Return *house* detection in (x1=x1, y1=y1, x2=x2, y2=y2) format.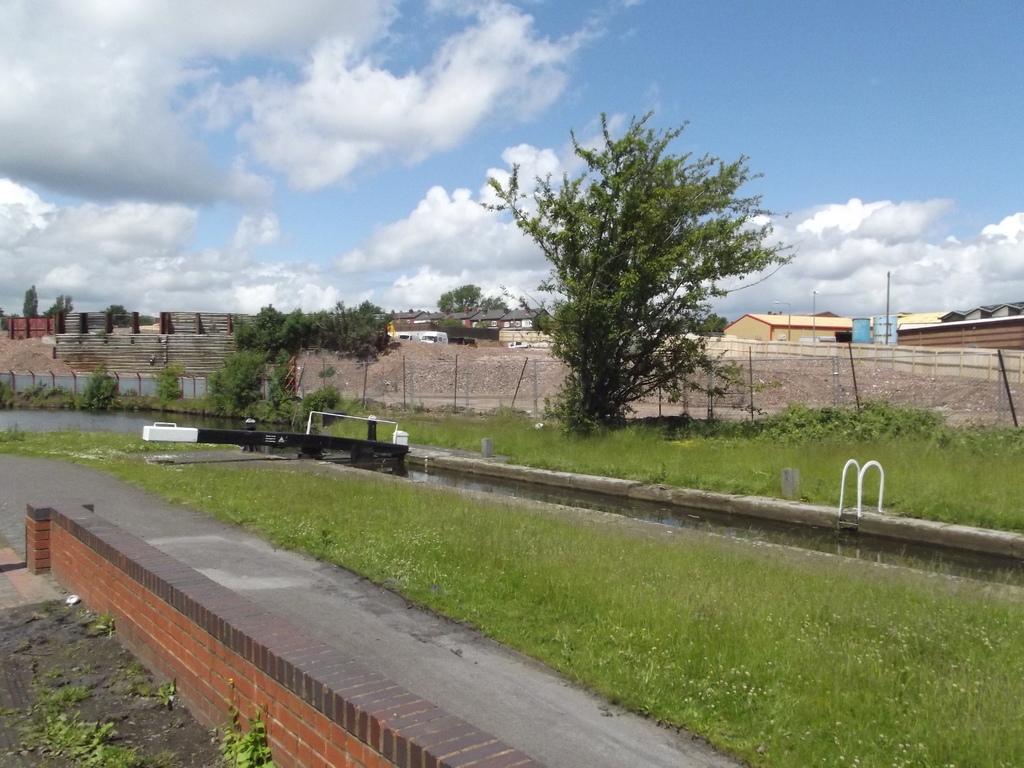
(x1=403, y1=303, x2=542, y2=335).
